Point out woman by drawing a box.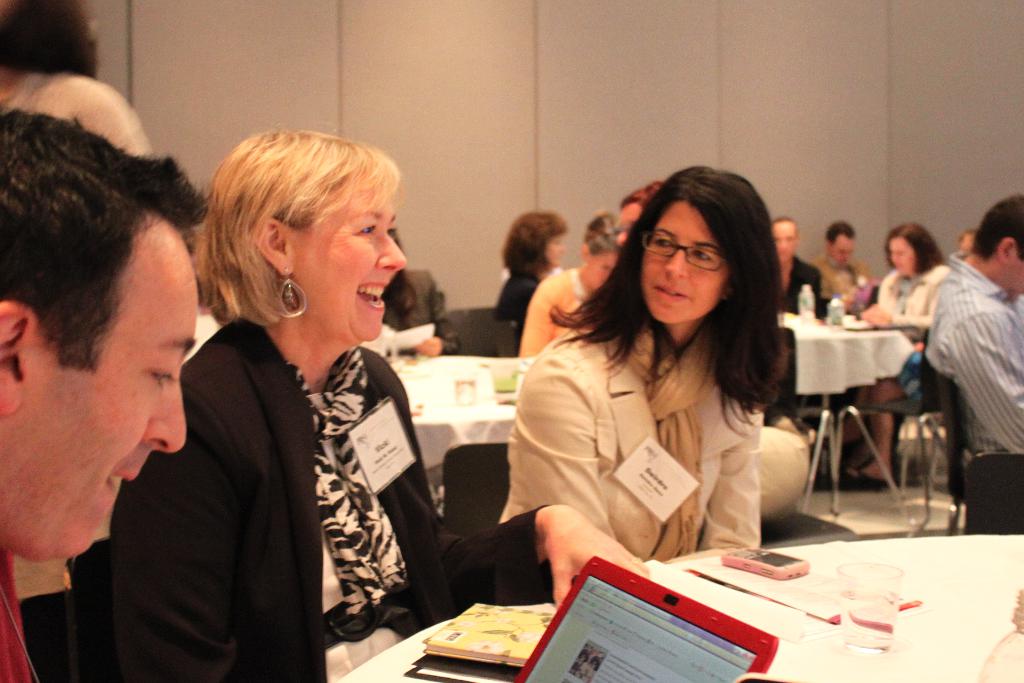
bbox=[519, 213, 637, 362].
